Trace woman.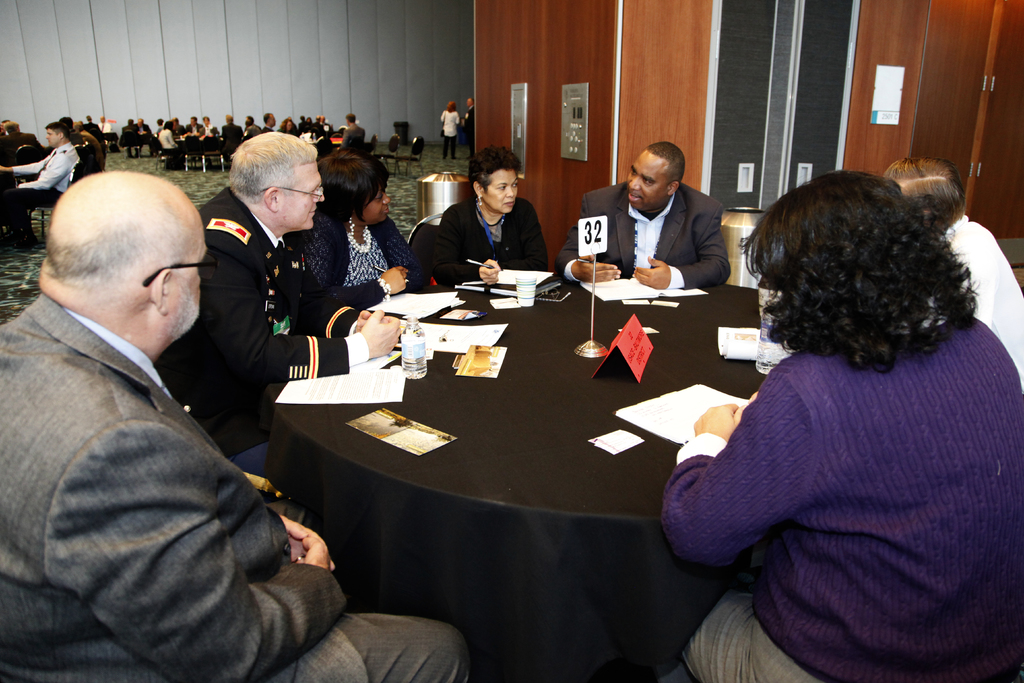
Traced to {"x1": 285, "y1": 147, "x2": 443, "y2": 311}.
